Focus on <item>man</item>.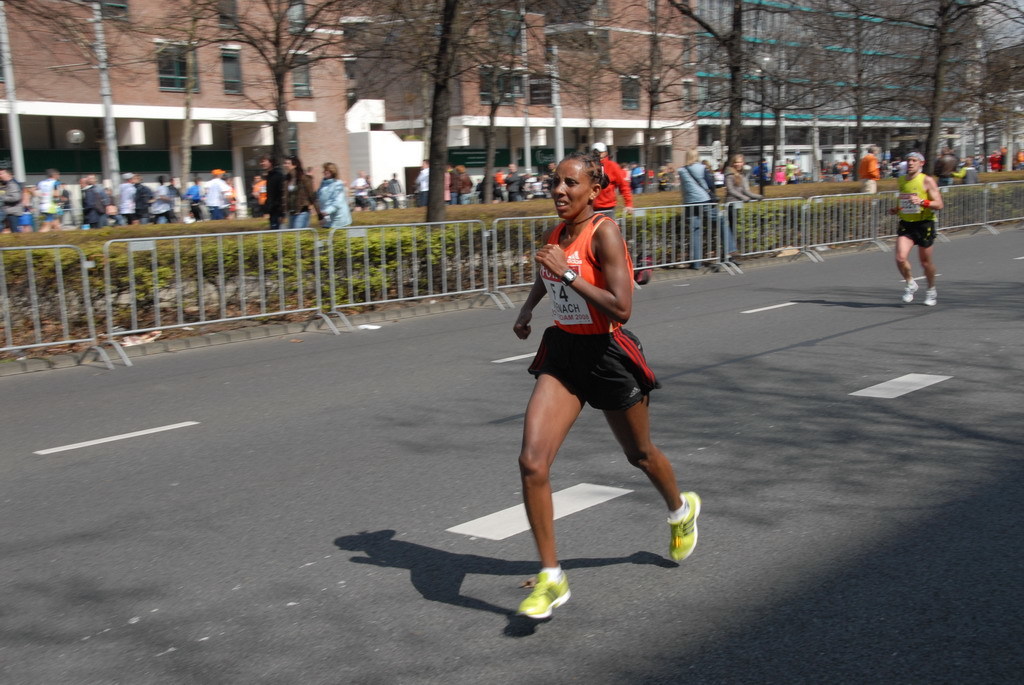
Focused at [x1=0, y1=167, x2=27, y2=236].
